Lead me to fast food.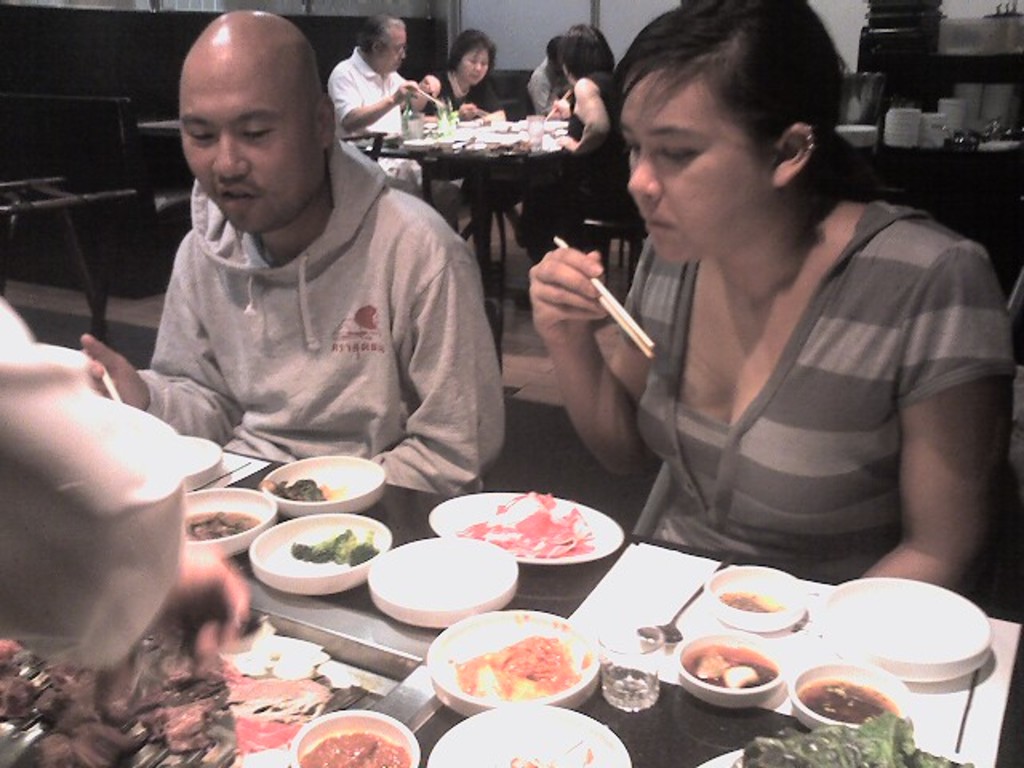
Lead to [424,621,595,720].
